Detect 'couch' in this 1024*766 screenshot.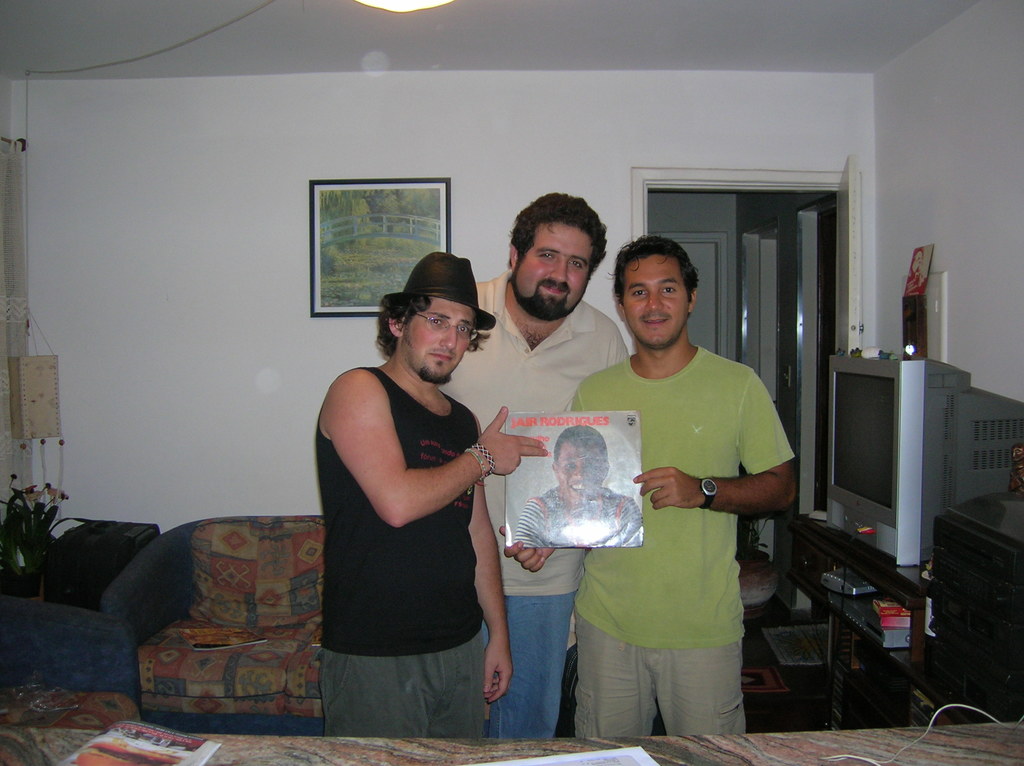
Detection: {"x1": 97, "y1": 514, "x2": 575, "y2": 738}.
